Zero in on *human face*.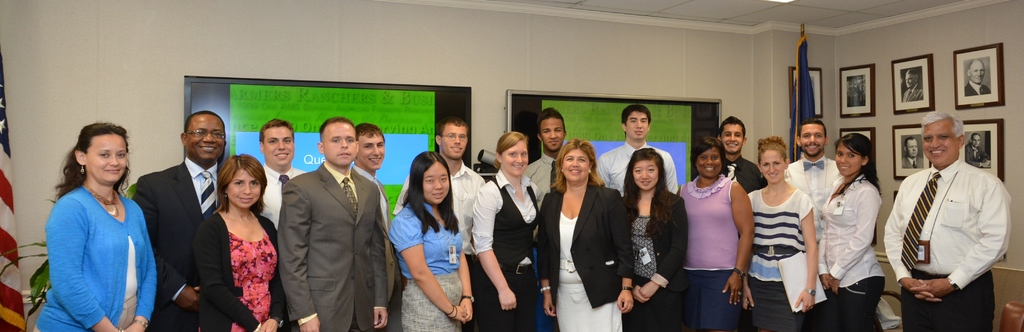
Zeroed in: [88,136,127,181].
